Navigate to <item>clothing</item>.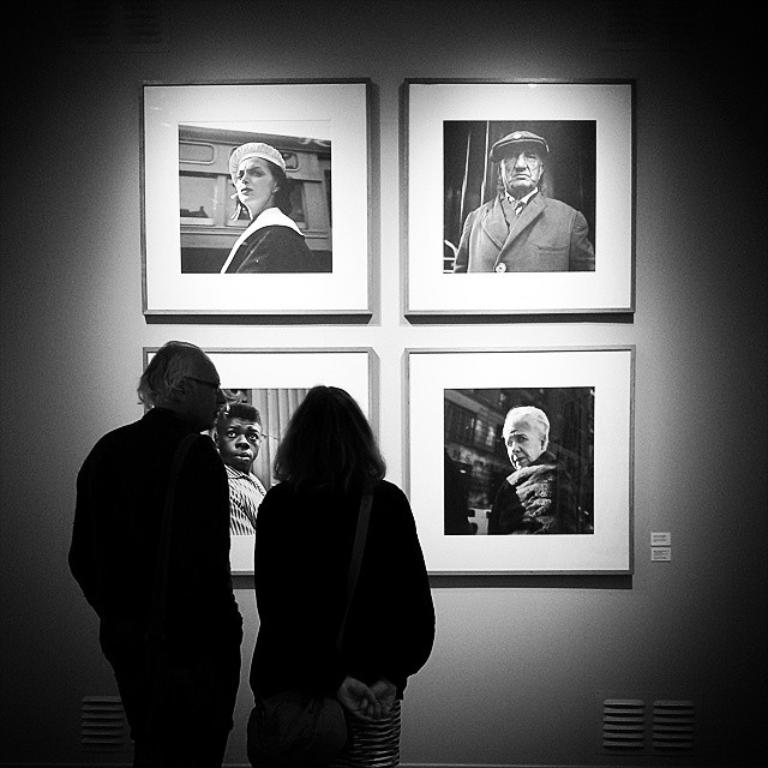
Navigation target: [218, 462, 269, 533].
